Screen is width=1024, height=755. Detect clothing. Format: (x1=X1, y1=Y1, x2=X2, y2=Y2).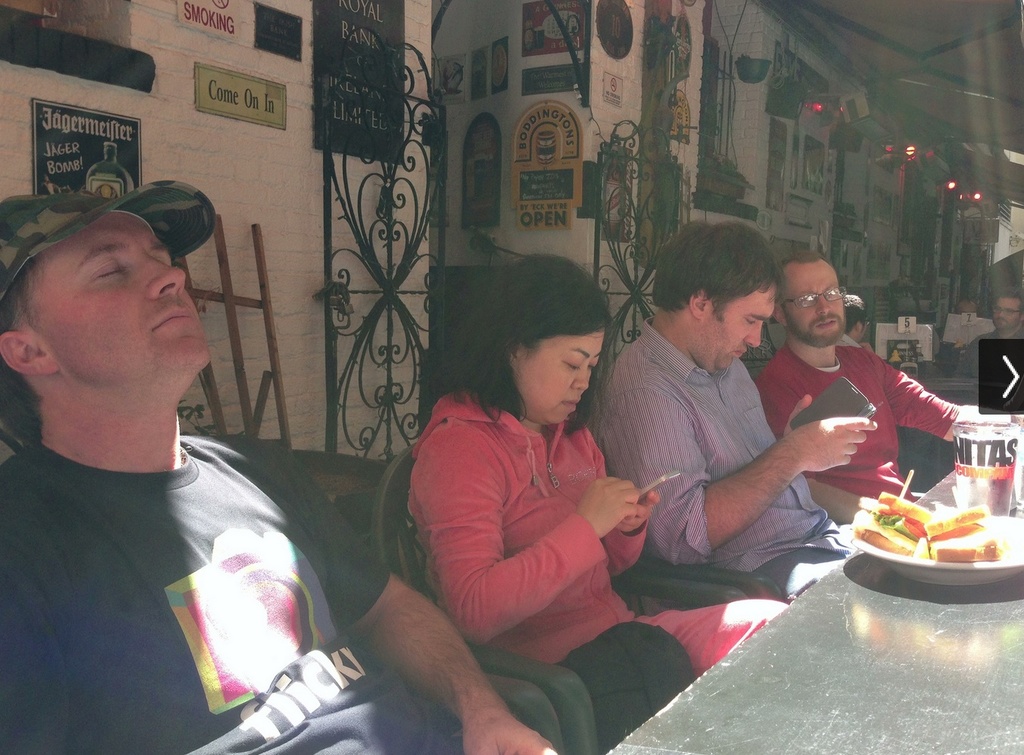
(x1=587, y1=312, x2=856, y2=608).
